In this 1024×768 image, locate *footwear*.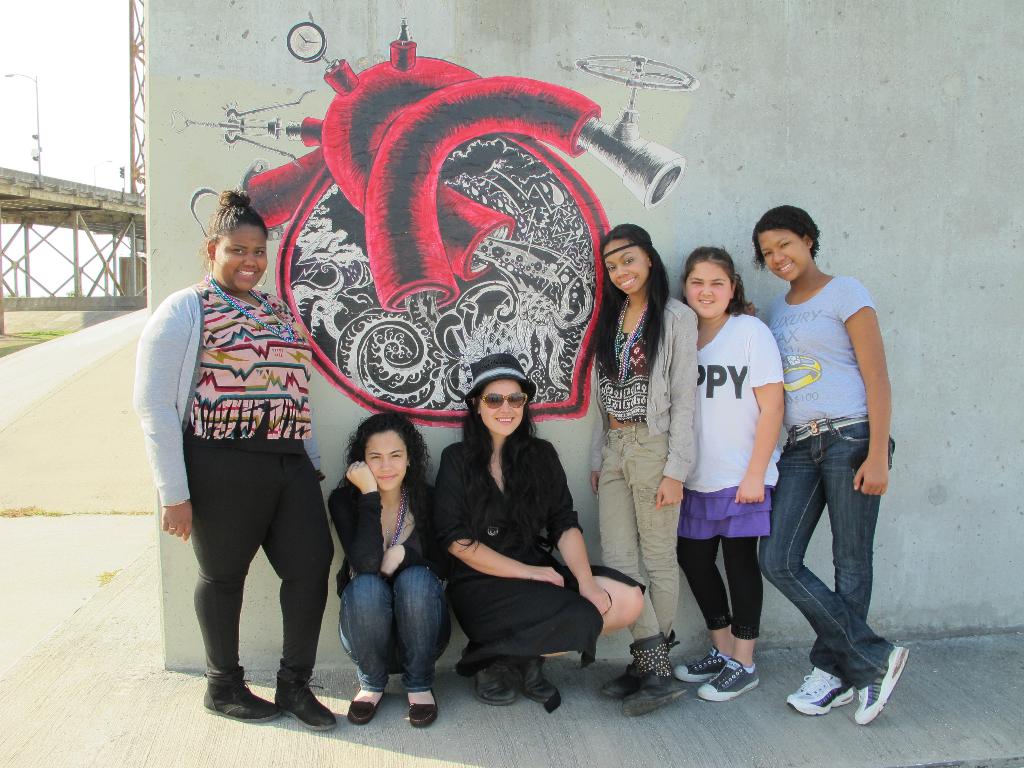
Bounding box: 475/664/515/708.
